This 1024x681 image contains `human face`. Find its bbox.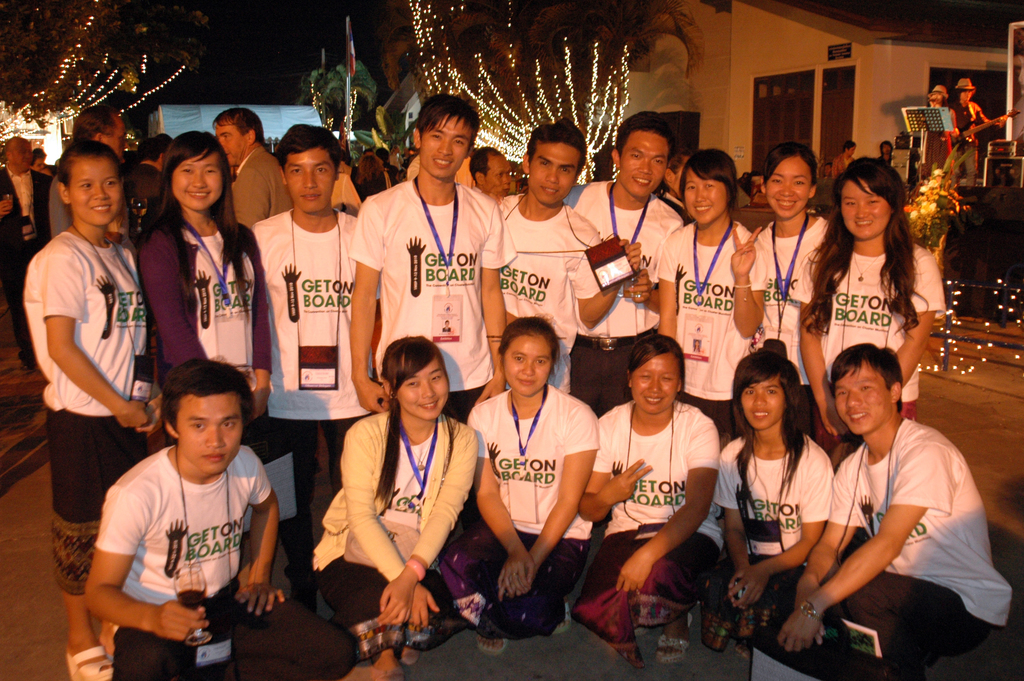
locate(422, 111, 476, 181).
